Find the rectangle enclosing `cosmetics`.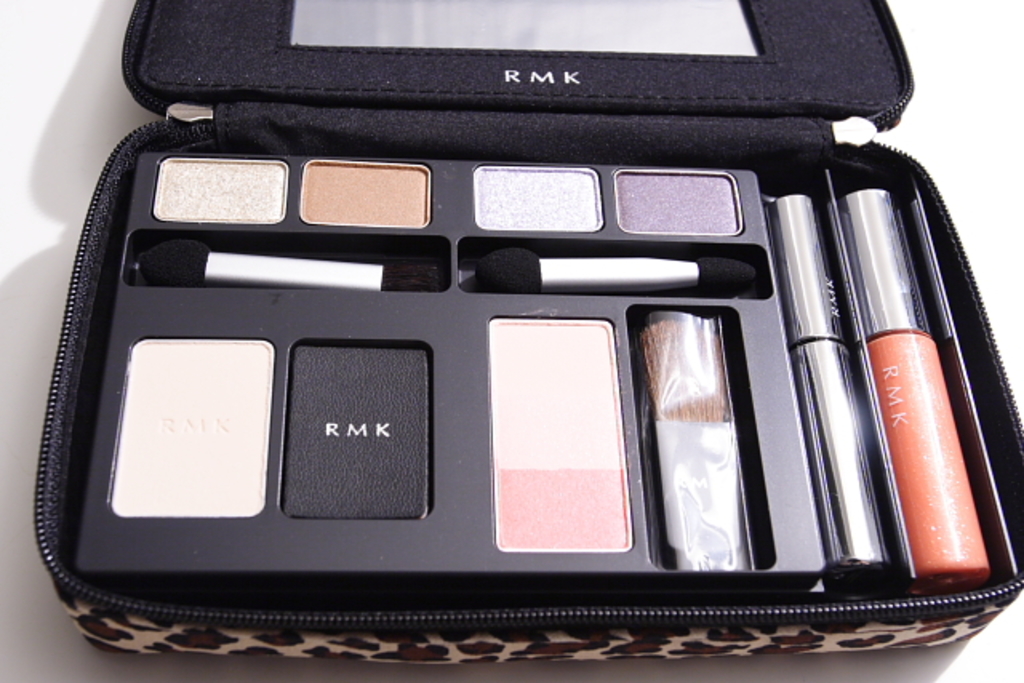
x1=830 y1=184 x2=1005 y2=593.
